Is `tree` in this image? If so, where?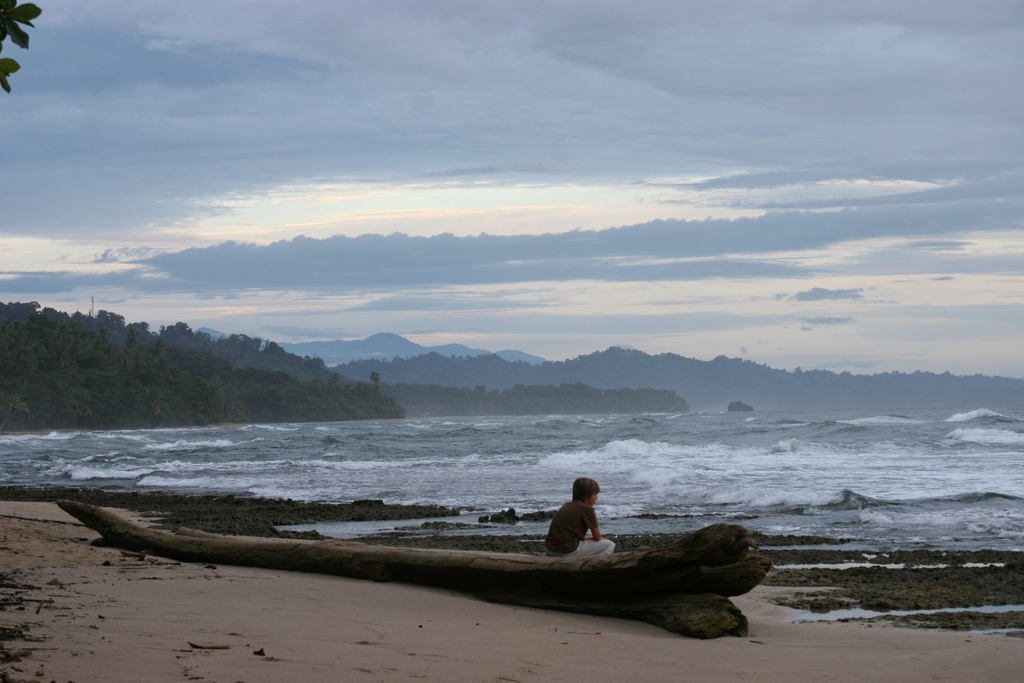
Yes, at 0:0:39:90.
